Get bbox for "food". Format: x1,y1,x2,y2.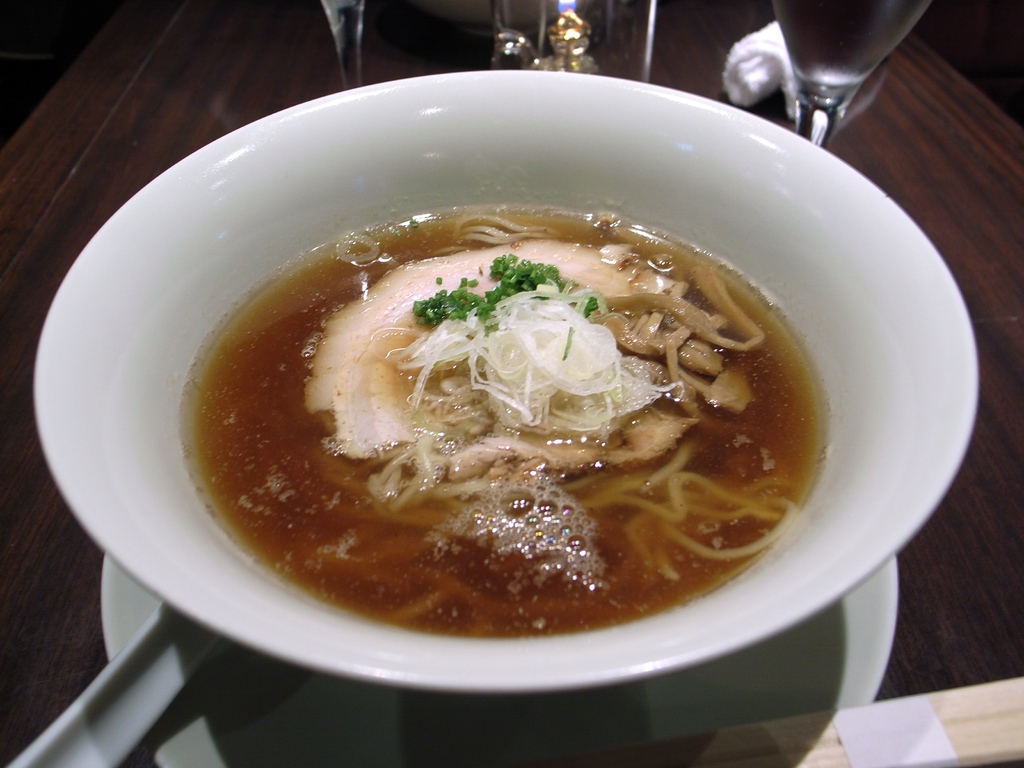
164,196,839,620.
